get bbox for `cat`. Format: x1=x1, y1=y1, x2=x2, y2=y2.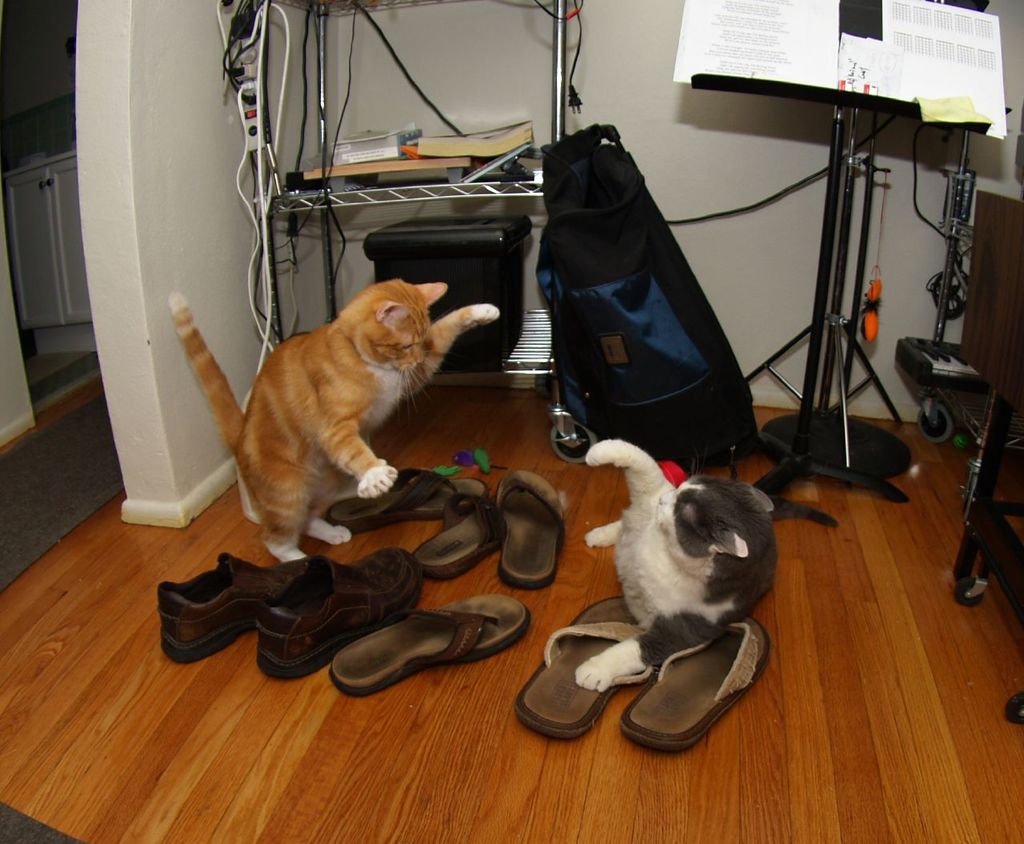
x1=578, y1=437, x2=841, y2=694.
